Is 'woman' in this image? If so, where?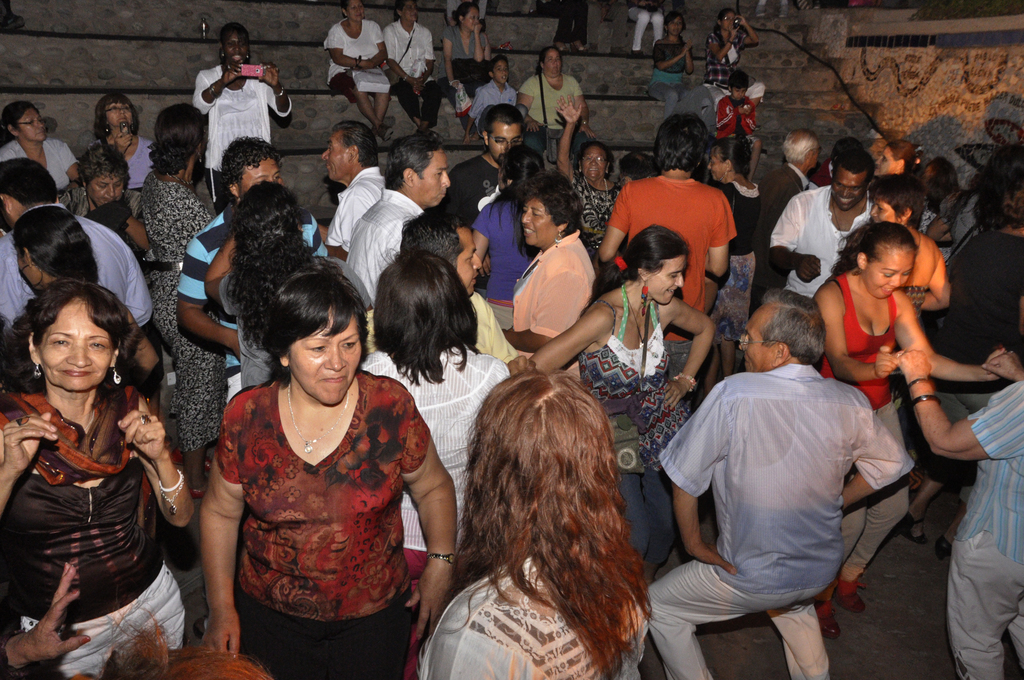
Yes, at (x1=186, y1=254, x2=443, y2=670).
